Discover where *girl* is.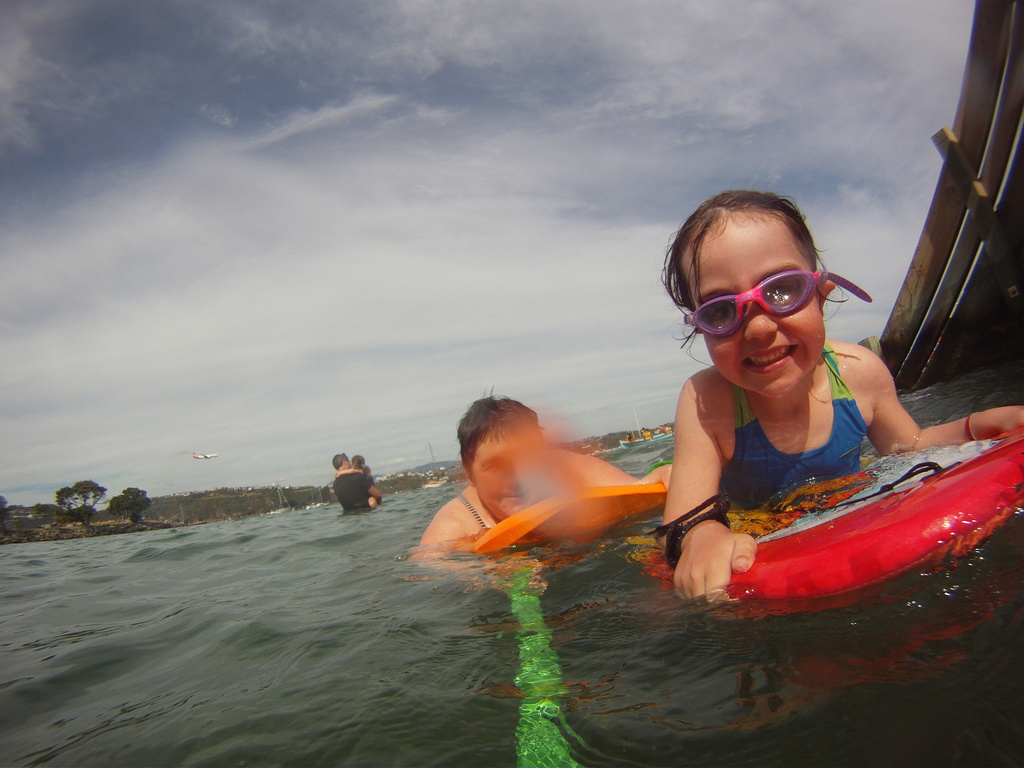
Discovered at {"x1": 657, "y1": 187, "x2": 1023, "y2": 607}.
